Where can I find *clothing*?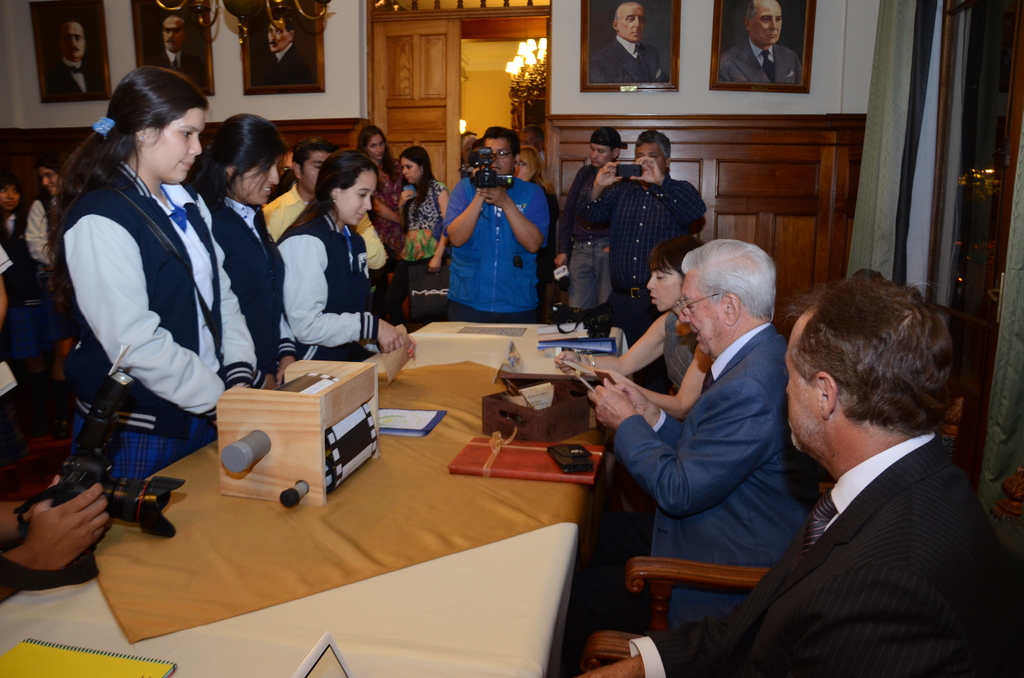
You can find it at <box>446,170,554,321</box>.
